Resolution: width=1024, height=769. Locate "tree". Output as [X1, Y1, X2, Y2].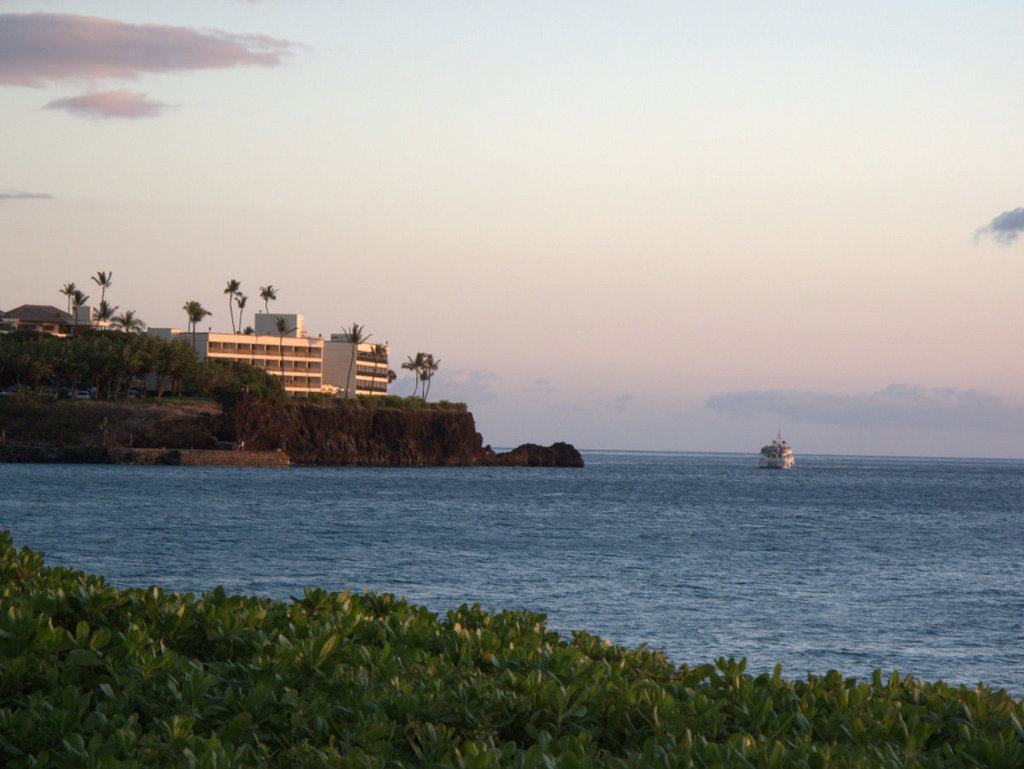
[272, 312, 300, 387].
